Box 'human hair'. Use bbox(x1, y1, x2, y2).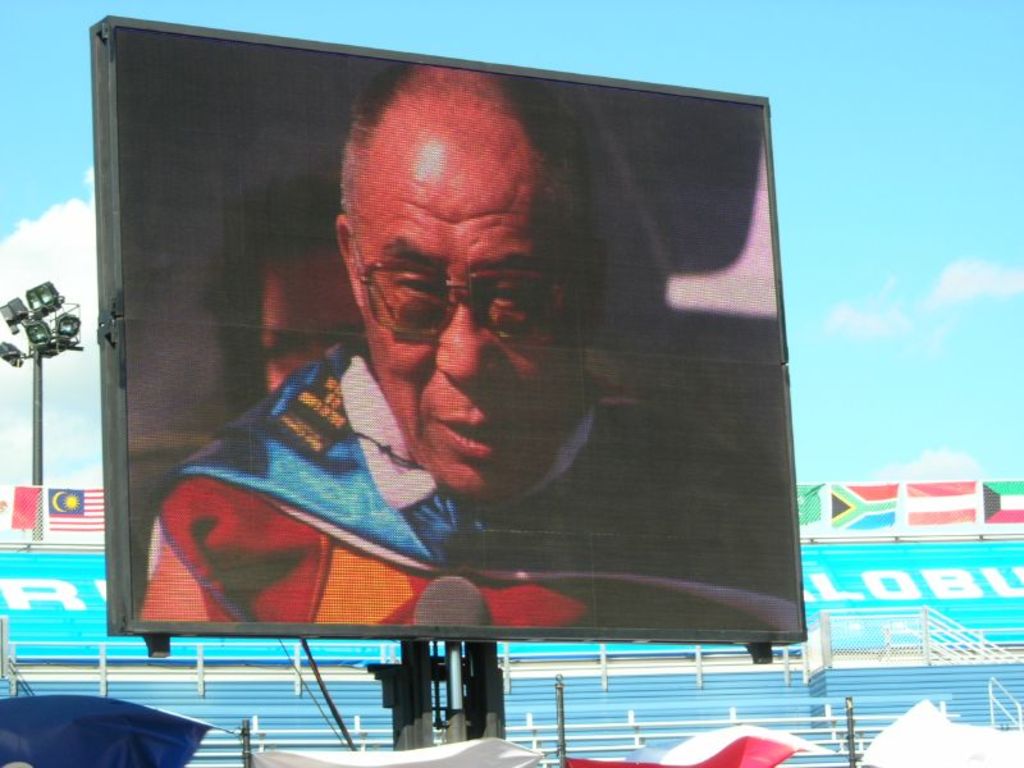
bbox(330, 45, 595, 212).
